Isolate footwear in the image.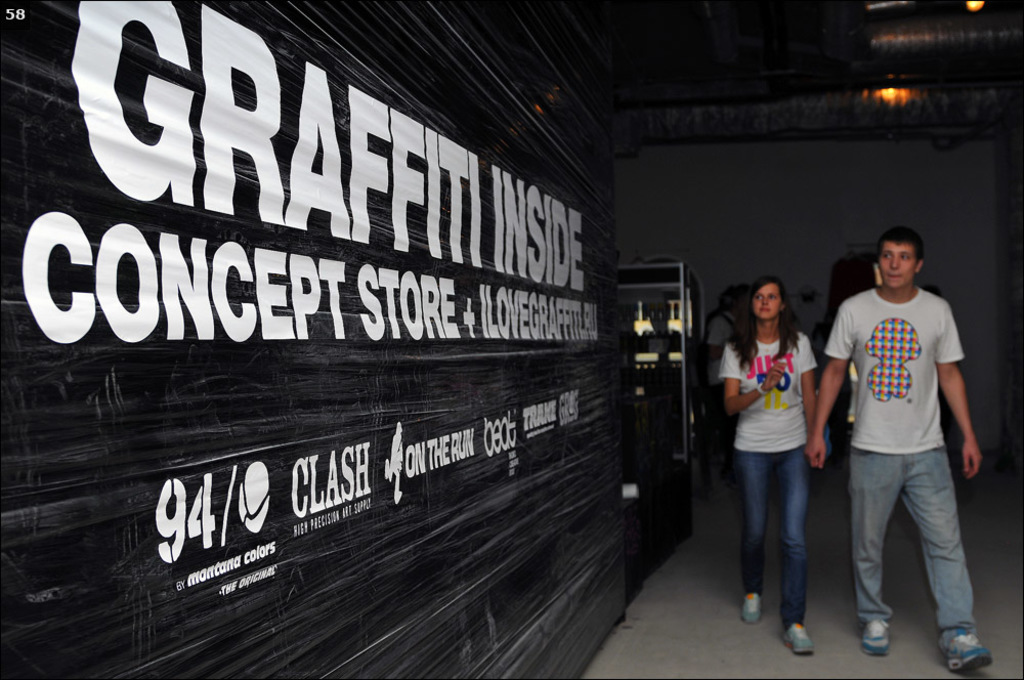
Isolated region: 941/625/995/676.
